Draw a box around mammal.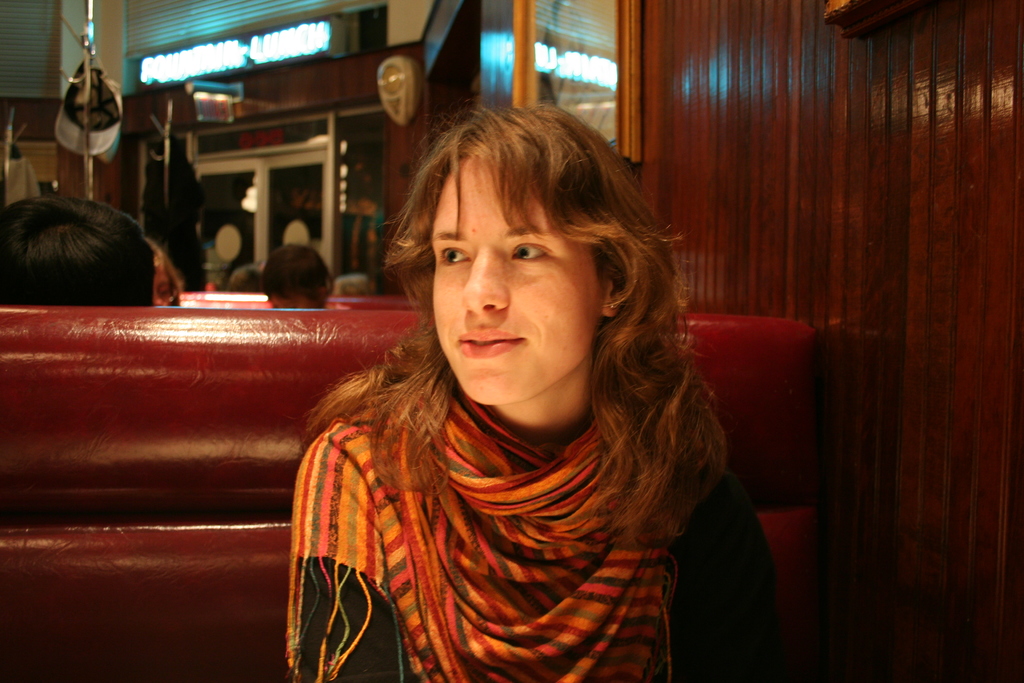
bbox=[144, 240, 184, 308].
